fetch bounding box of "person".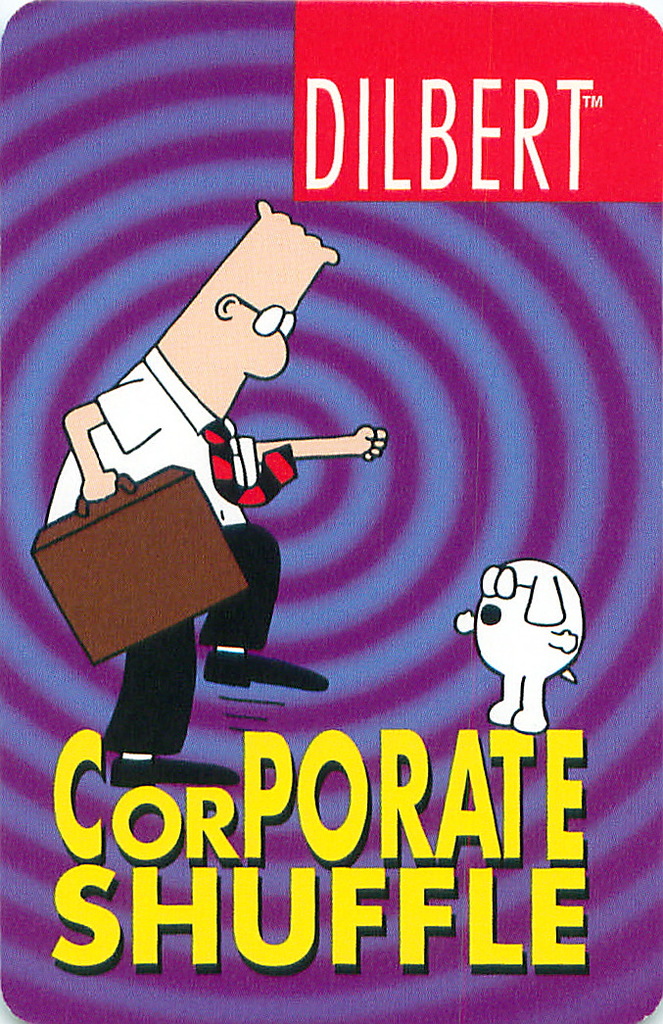
Bbox: box(40, 192, 383, 768).
